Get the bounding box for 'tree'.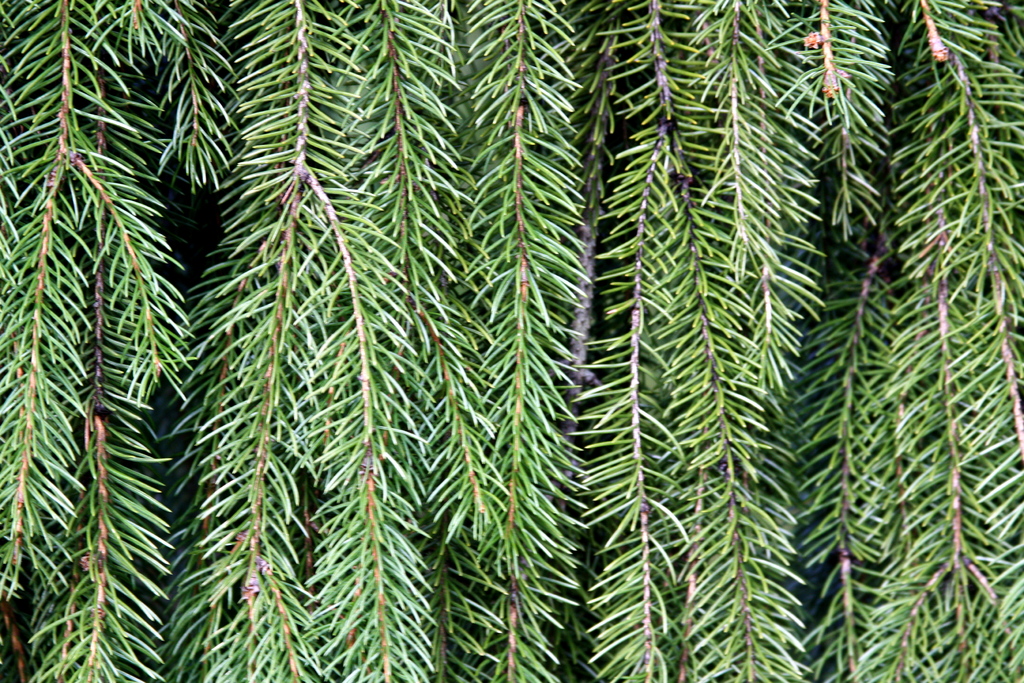
x1=30, y1=13, x2=993, y2=628.
